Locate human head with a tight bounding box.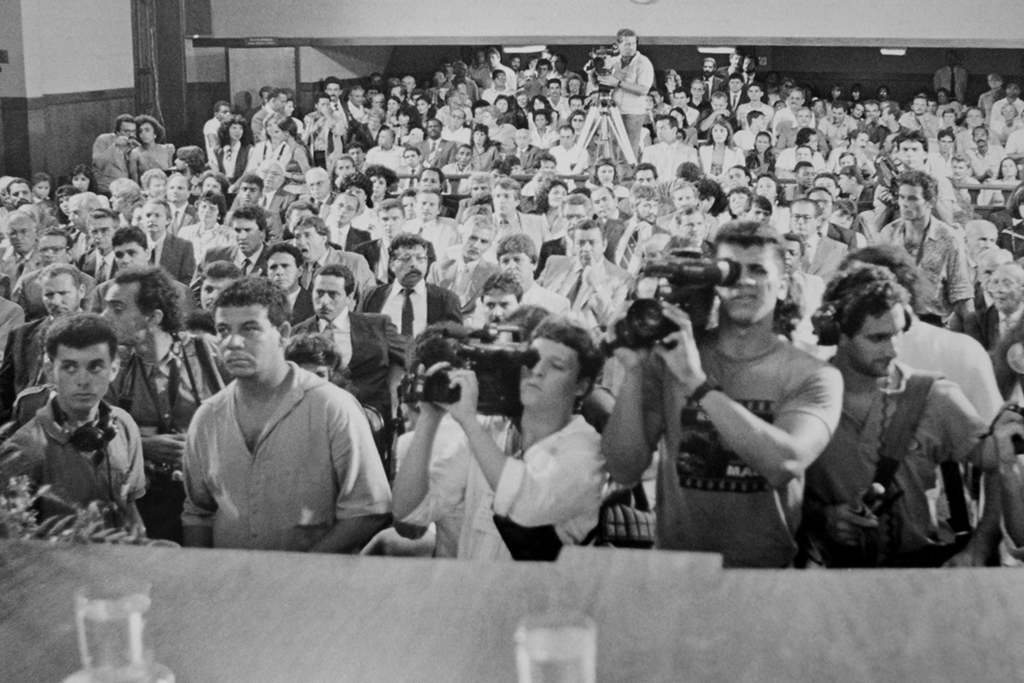
select_region(455, 143, 473, 168).
